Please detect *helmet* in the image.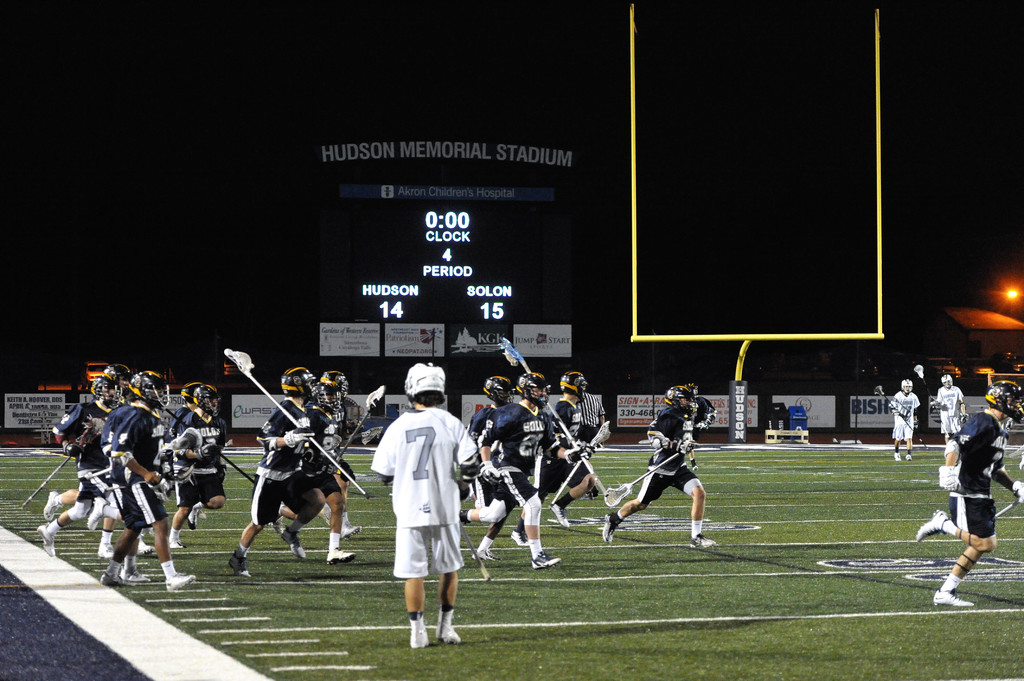
Rect(191, 381, 221, 420).
